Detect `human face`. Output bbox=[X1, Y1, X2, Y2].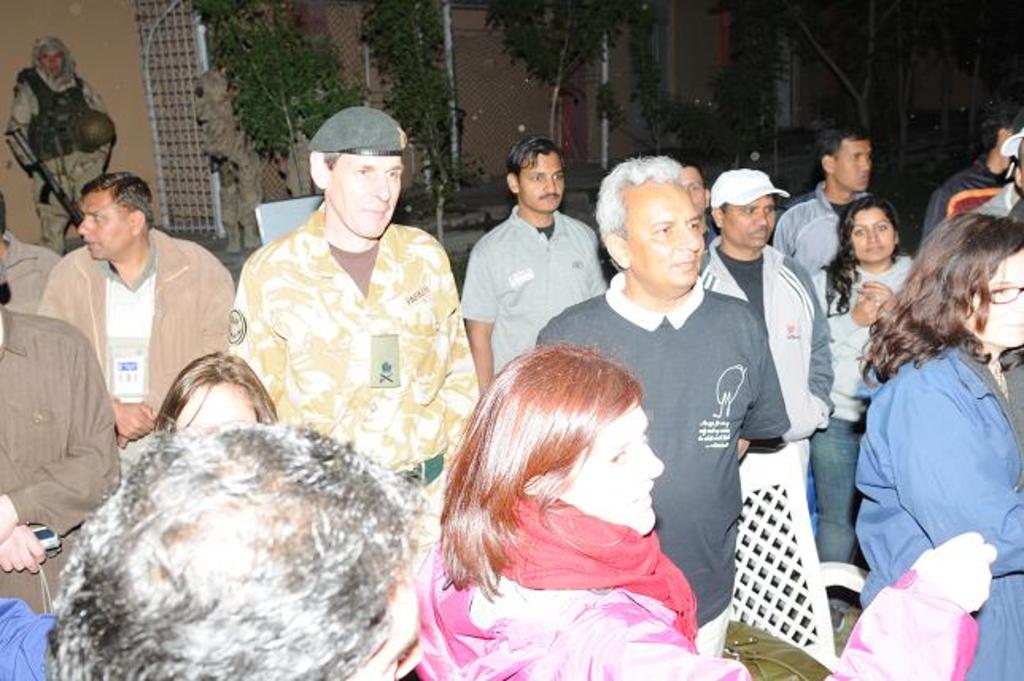
bbox=[568, 395, 665, 536].
